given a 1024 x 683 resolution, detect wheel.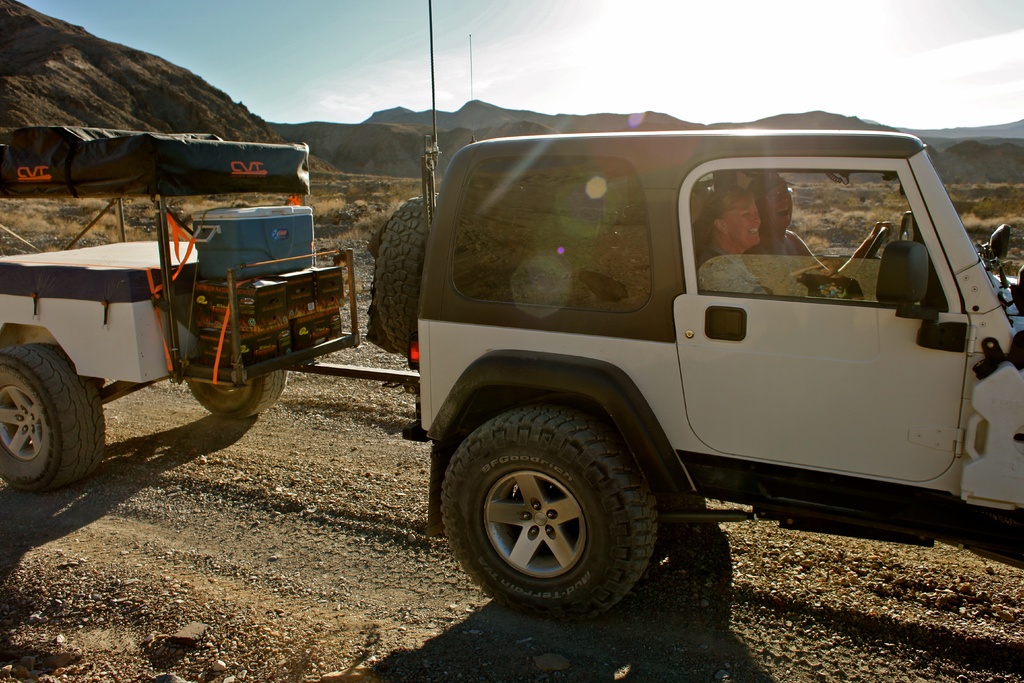
x1=187 y1=370 x2=287 y2=420.
